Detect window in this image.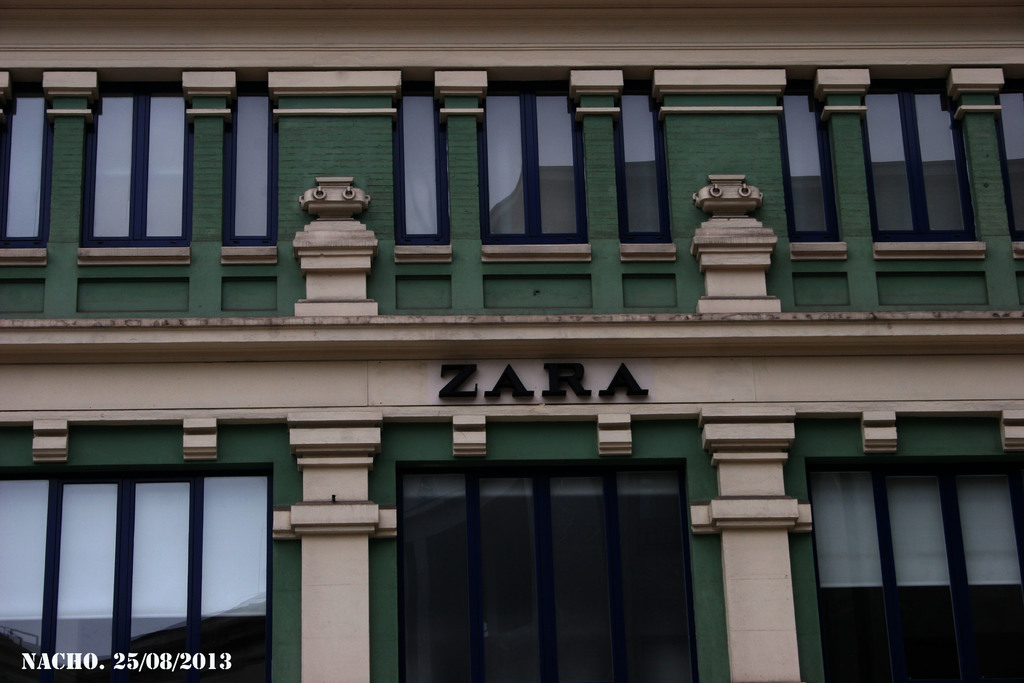
Detection: detection(865, 79, 971, 241).
